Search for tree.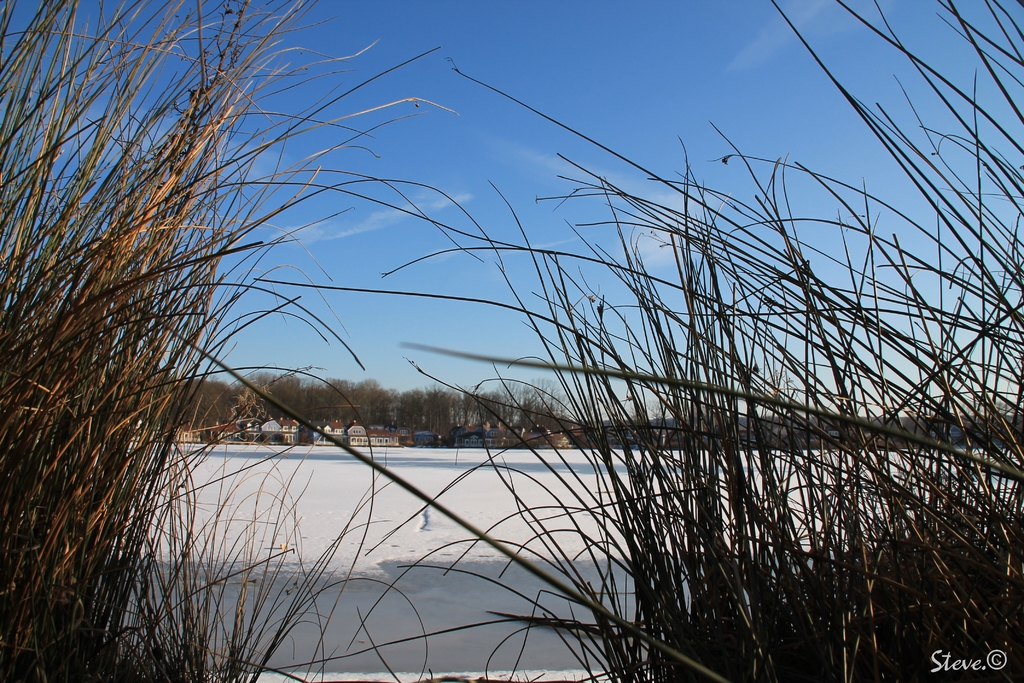
Found at 457 385 482 431.
